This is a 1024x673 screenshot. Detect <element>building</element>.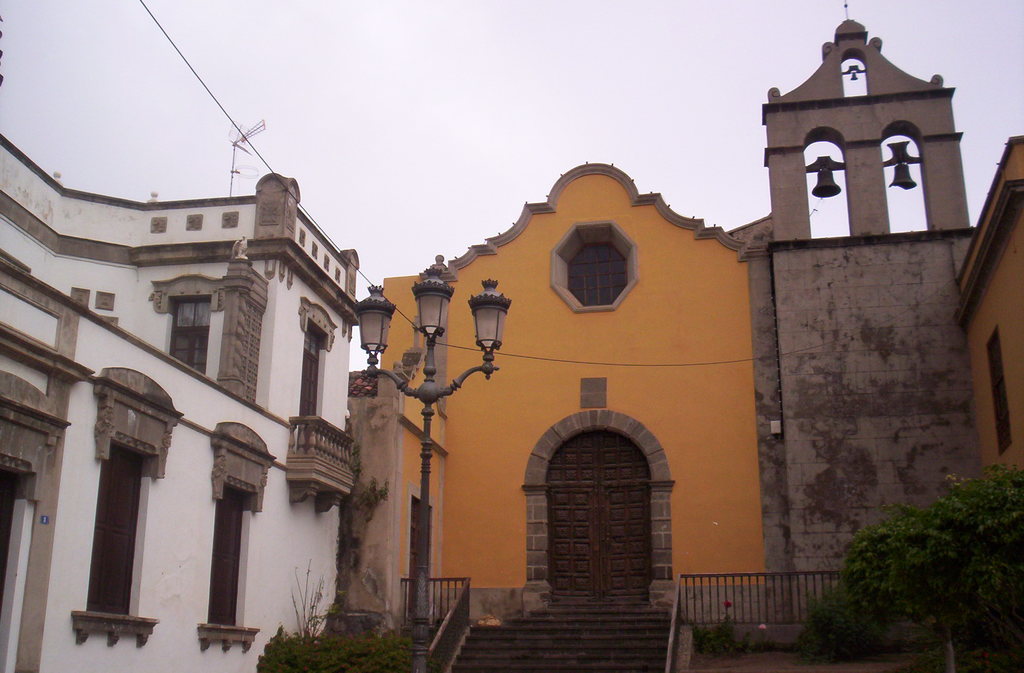
region(0, 128, 367, 672).
